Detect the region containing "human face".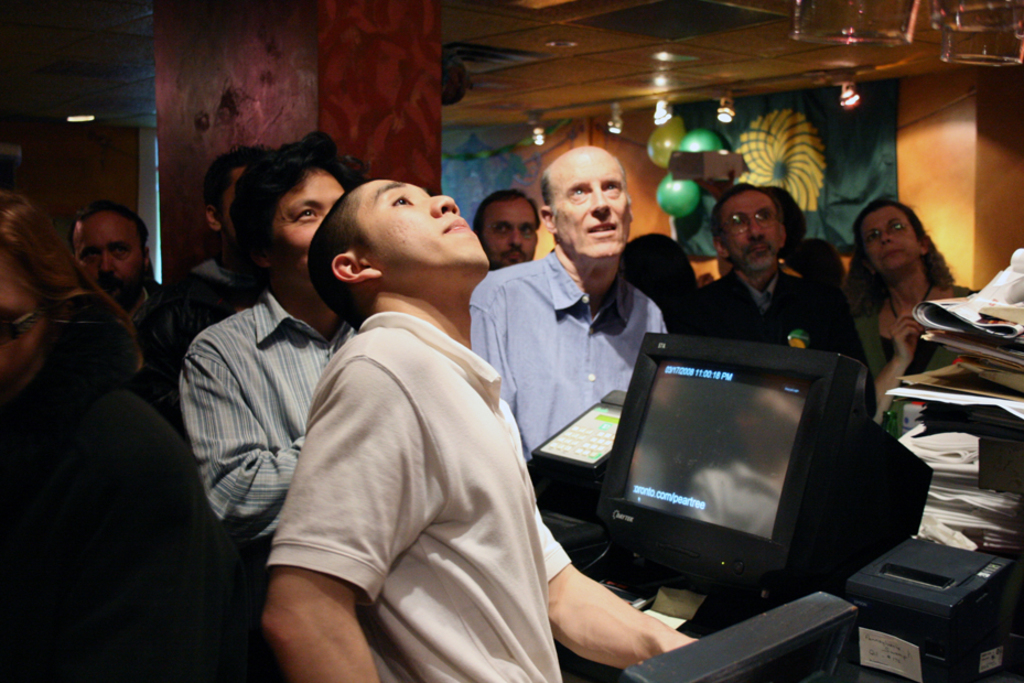
bbox=(864, 206, 918, 270).
